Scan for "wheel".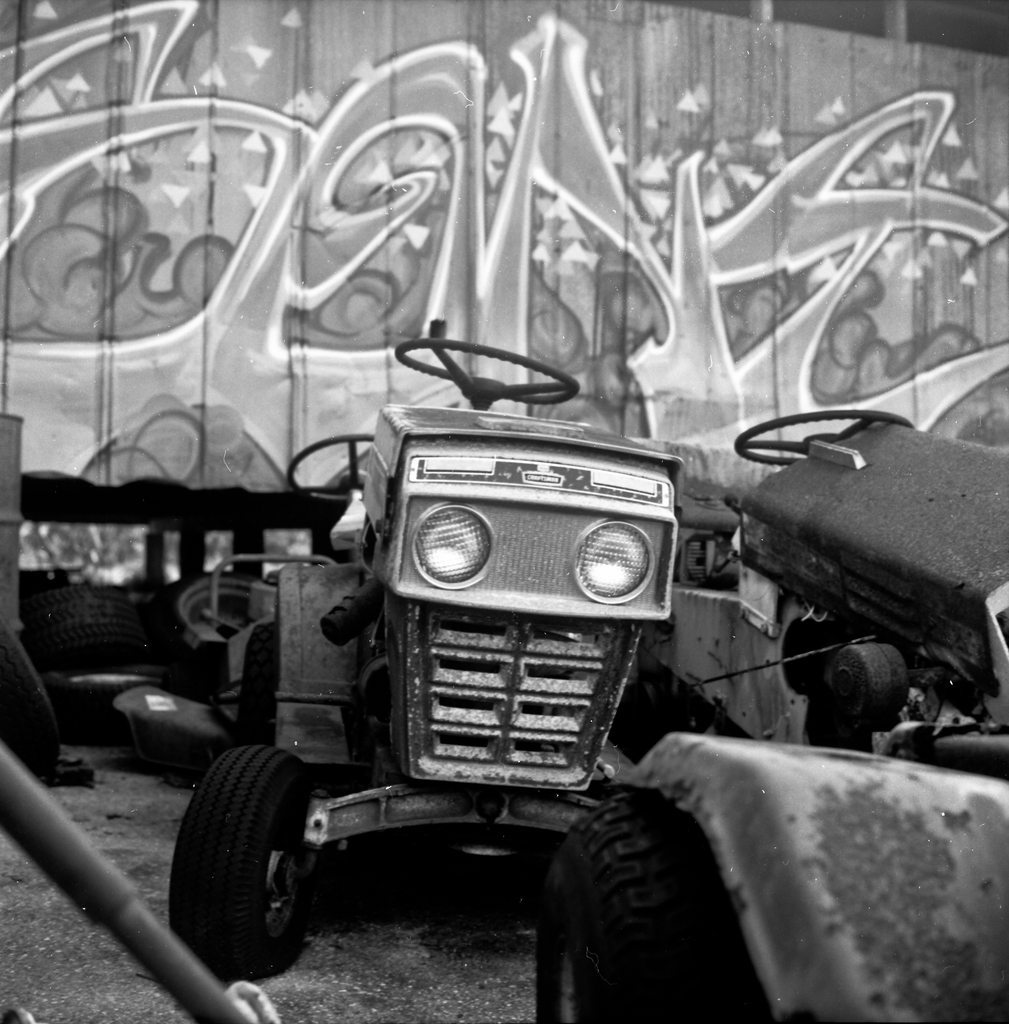
Scan result: (x1=286, y1=430, x2=376, y2=502).
